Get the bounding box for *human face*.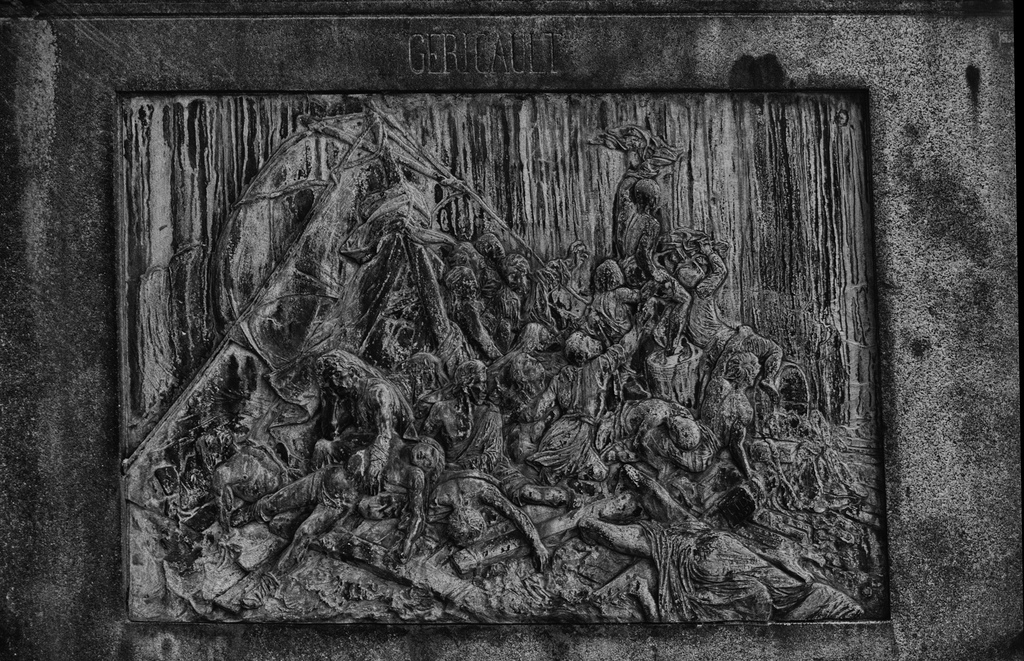
bbox=(408, 441, 444, 473).
